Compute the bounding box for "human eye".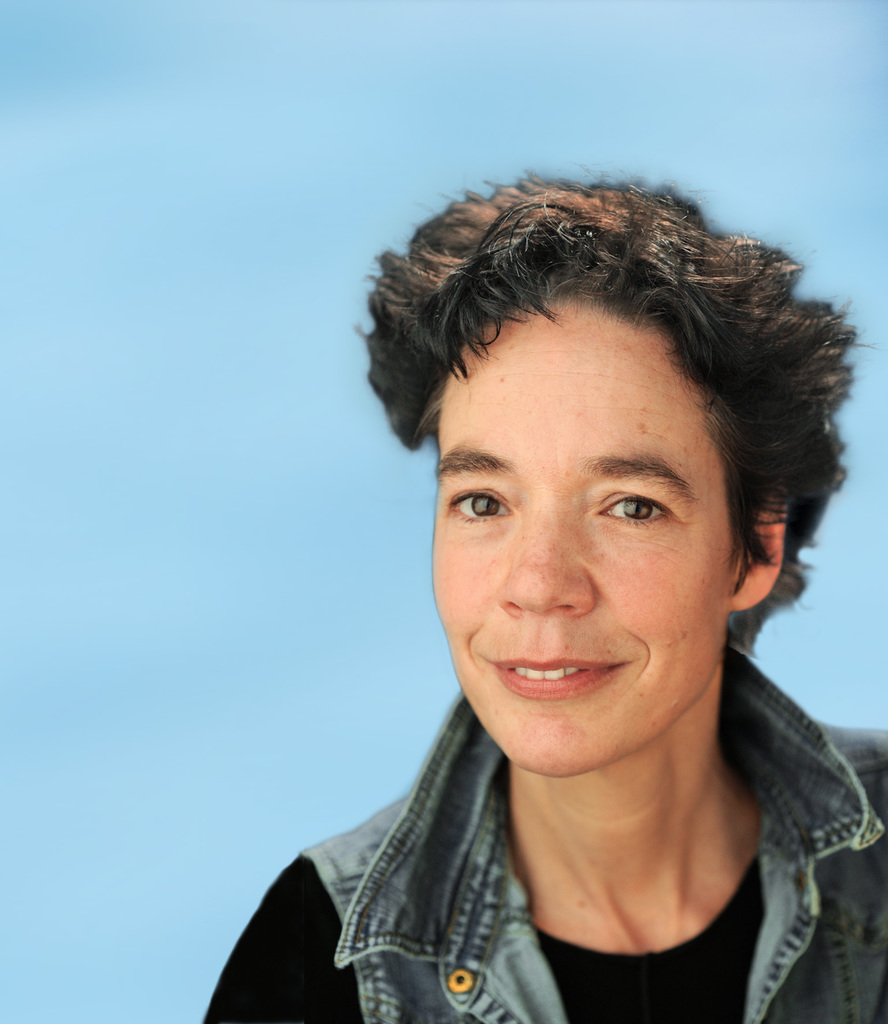
pyautogui.locateOnScreen(591, 493, 675, 531).
